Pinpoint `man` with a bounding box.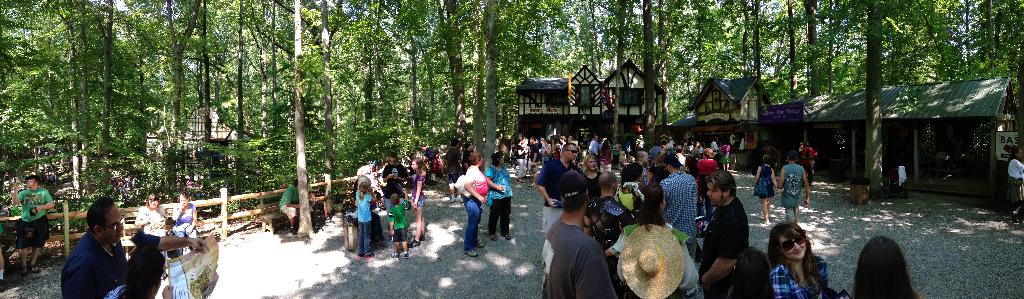
445,138,470,198.
